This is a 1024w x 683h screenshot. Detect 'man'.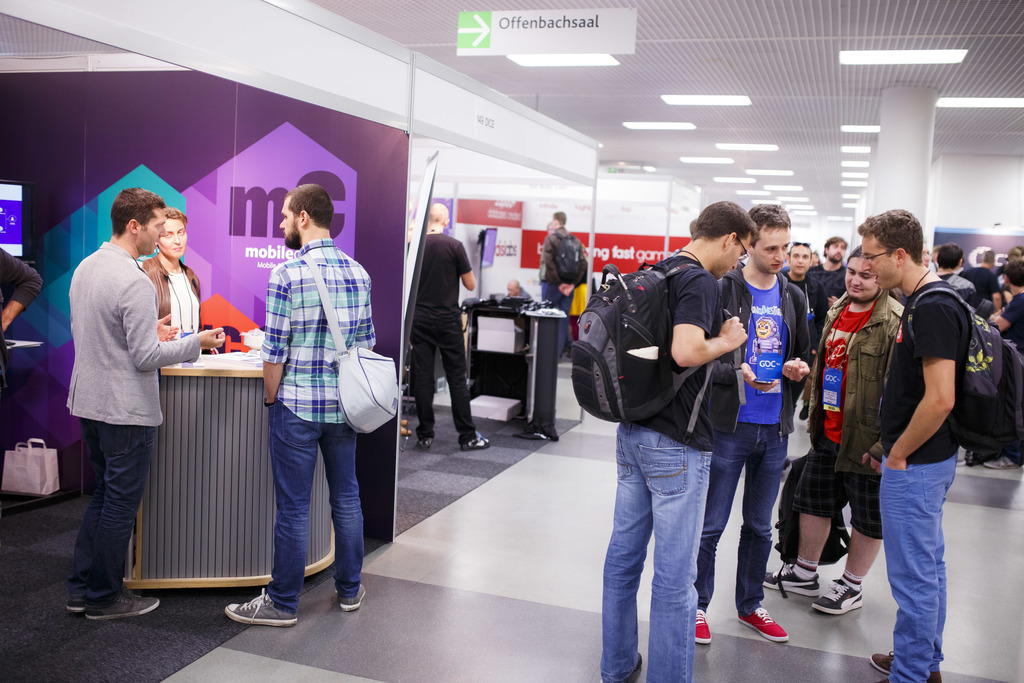
bbox=[217, 181, 376, 633].
